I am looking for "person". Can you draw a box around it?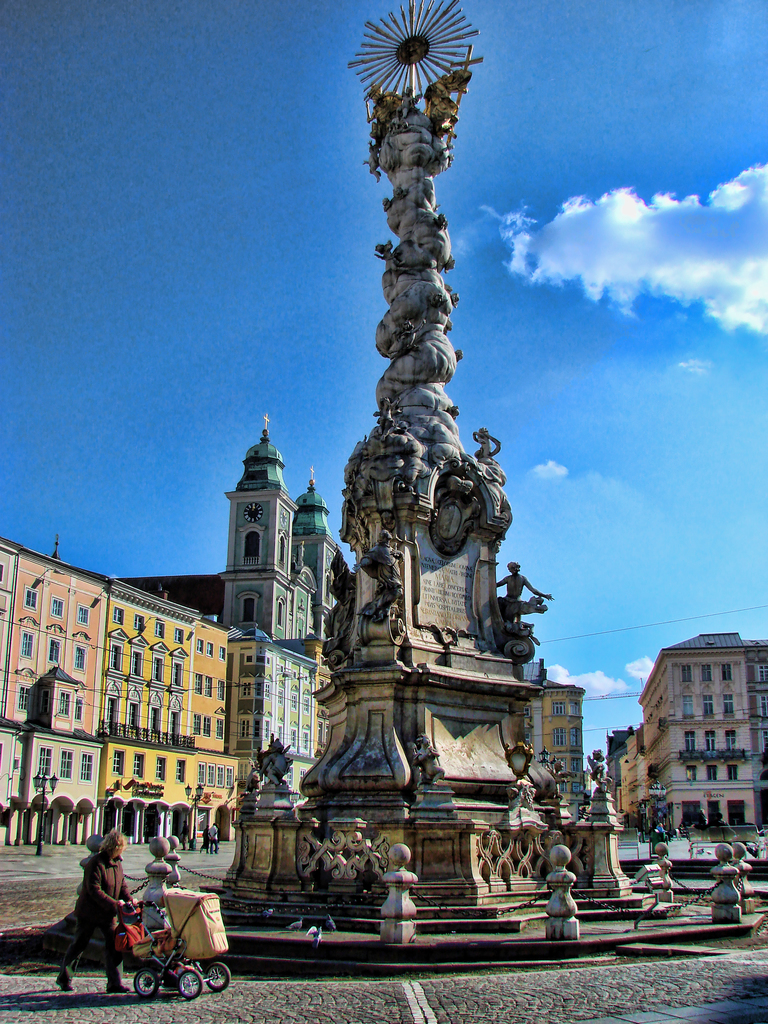
Sure, the bounding box is <box>52,833,130,988</box>.
